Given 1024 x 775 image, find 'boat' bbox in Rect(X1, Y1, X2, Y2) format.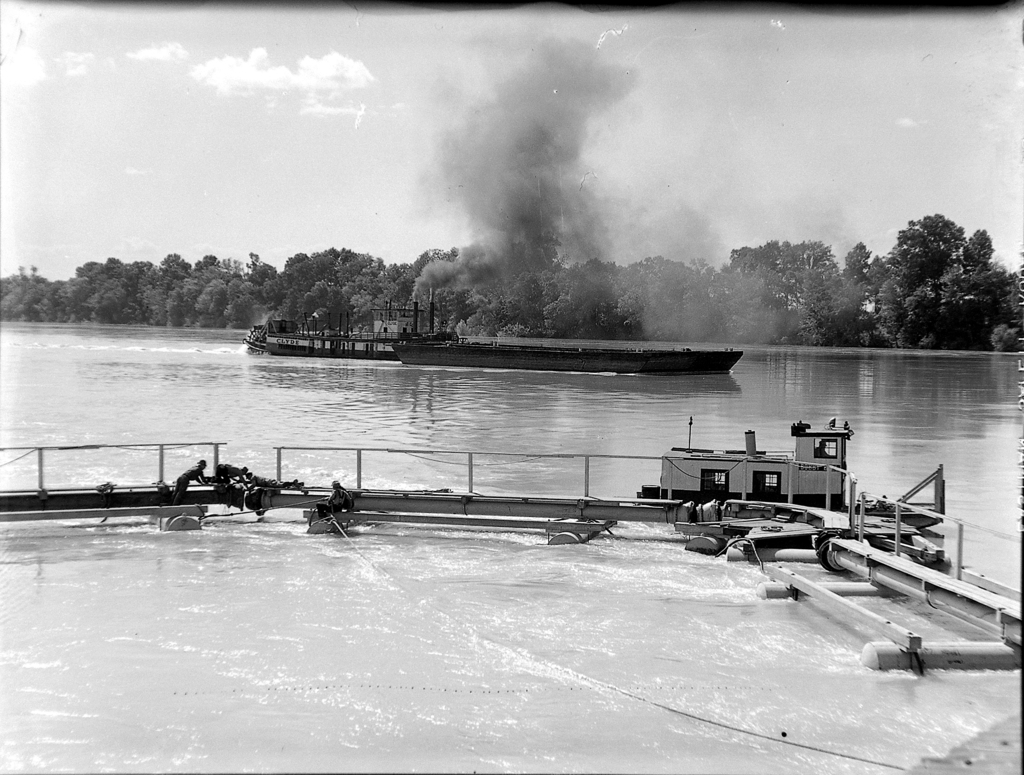
Rect(242, 284, 460, 360).
